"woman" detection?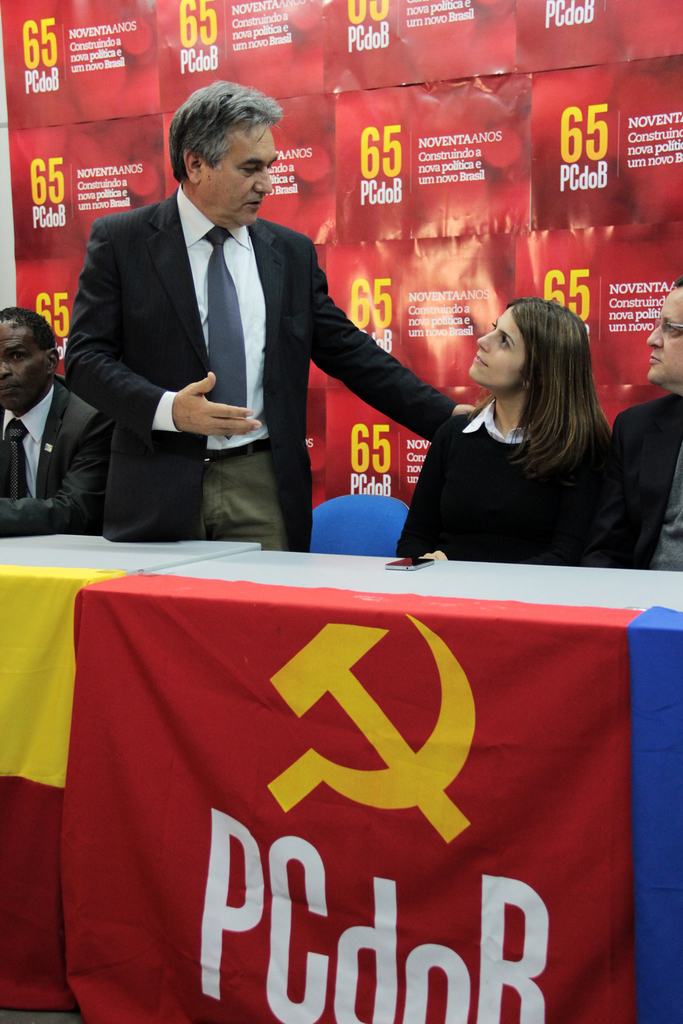
bbox=[402, 280, 623, 568]
